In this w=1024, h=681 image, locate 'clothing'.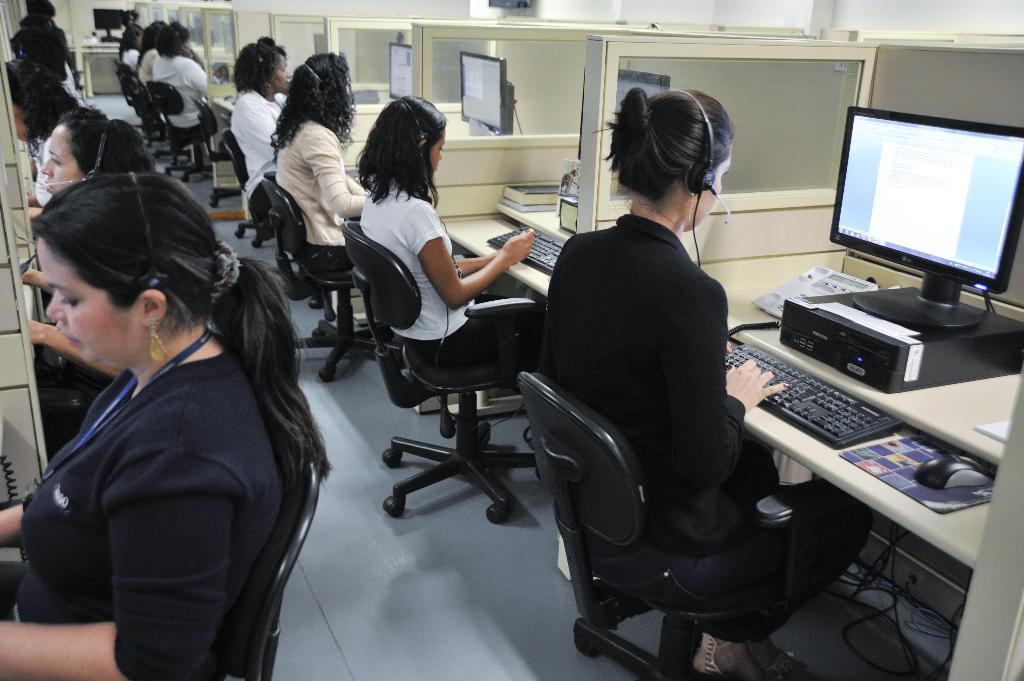
Bounding box: select_region(353, 175, 532, 365).
